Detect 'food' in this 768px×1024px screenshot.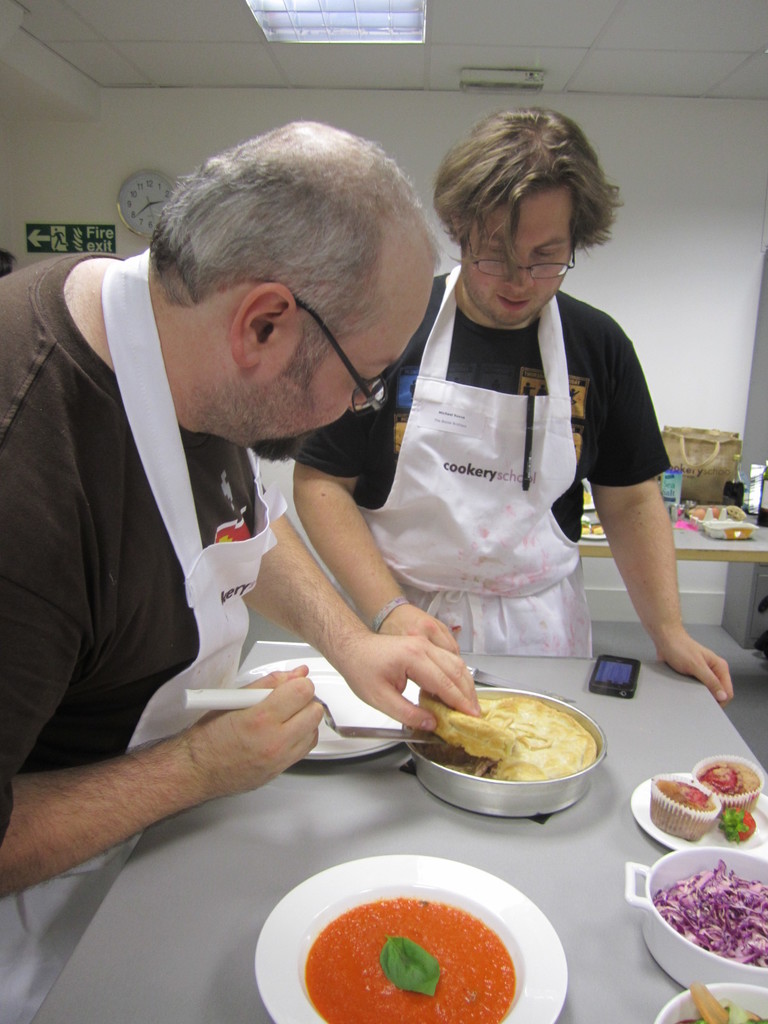
Detection: box(655, 783, 715, 843).
